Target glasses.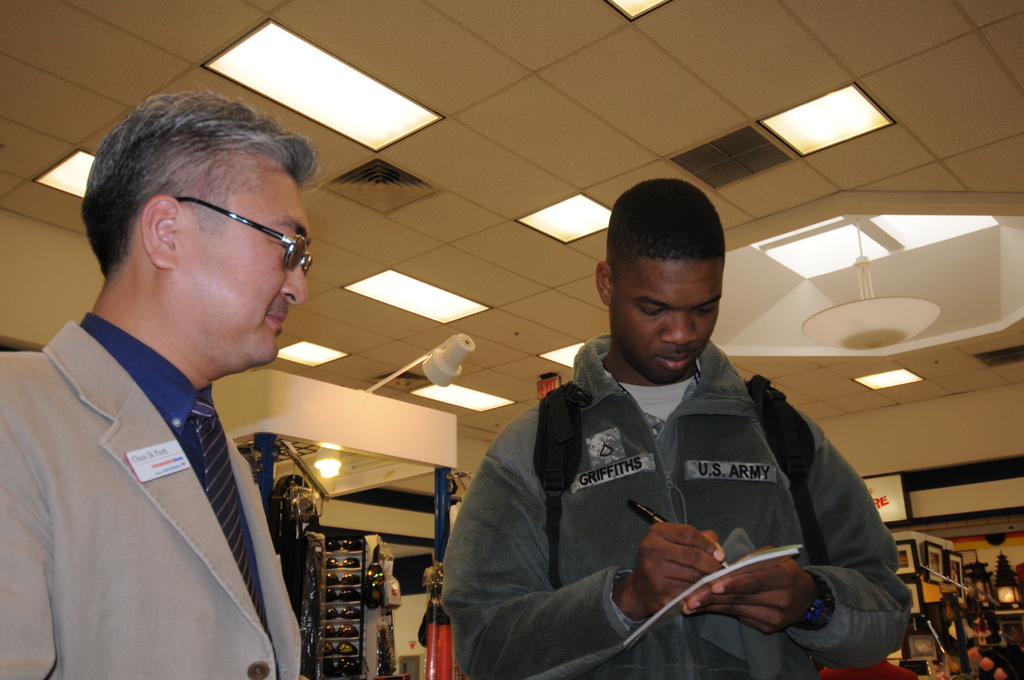
Target region: l=172, t=197, r=314, b=277.
